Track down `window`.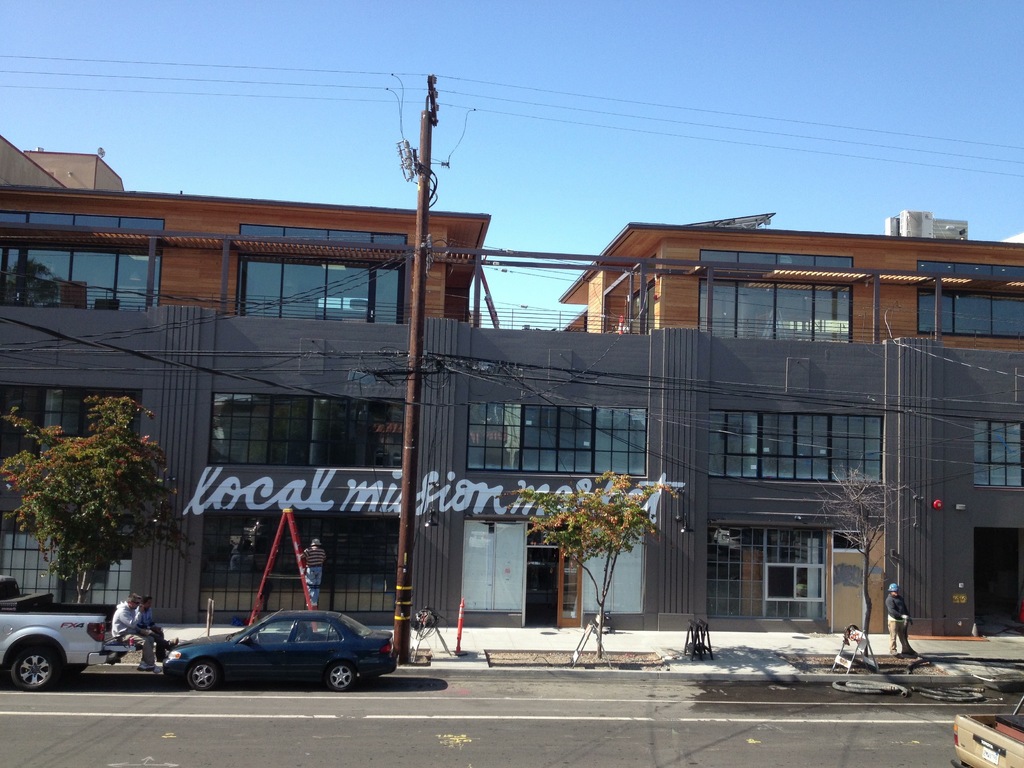
Tracked to 461 401 648 477.
